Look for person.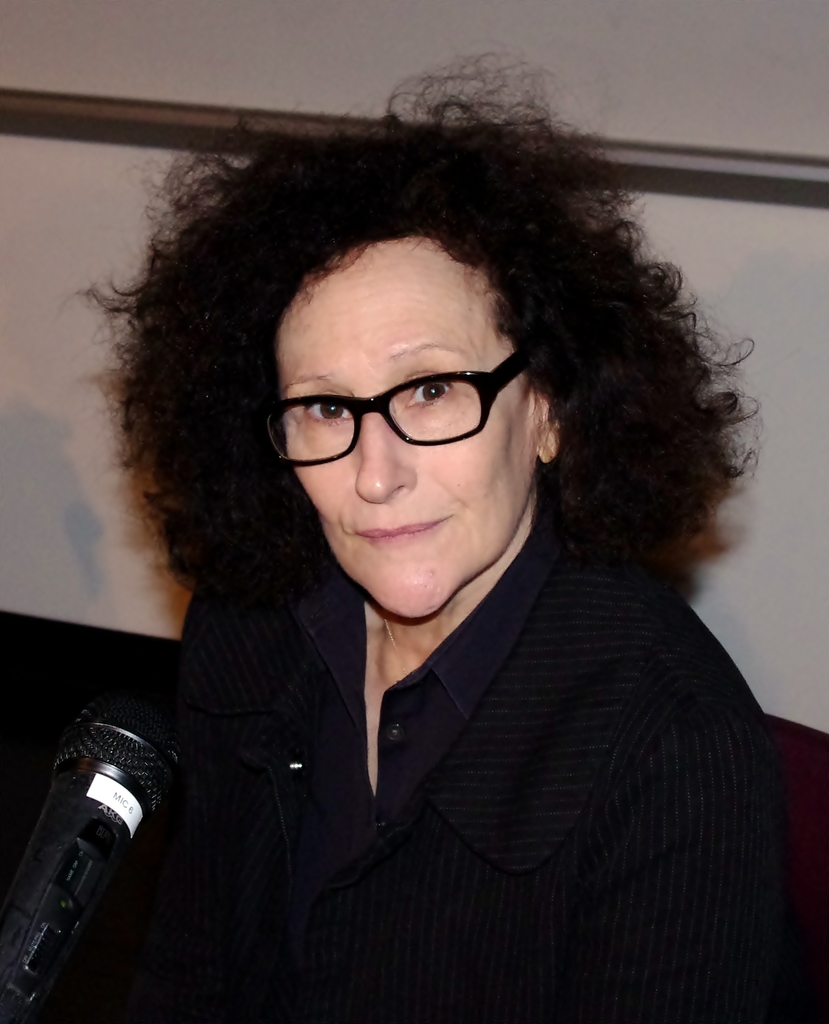
Found: box=[39, 57, 796, 1023].
